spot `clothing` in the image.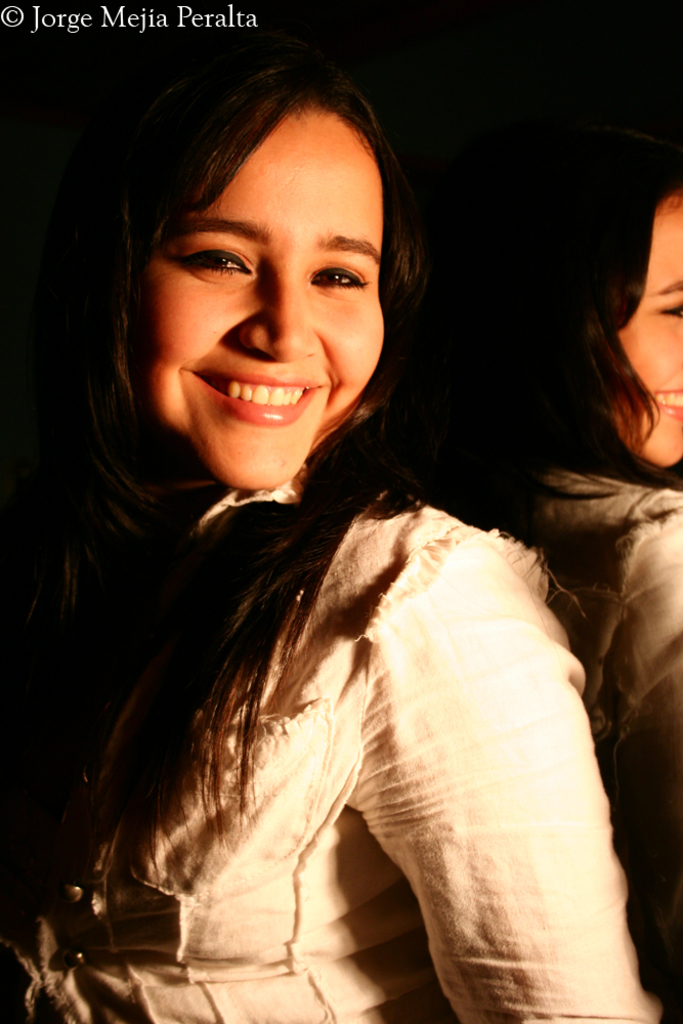
`clothing` found at bbox=(489, 464, 682, 1023).
